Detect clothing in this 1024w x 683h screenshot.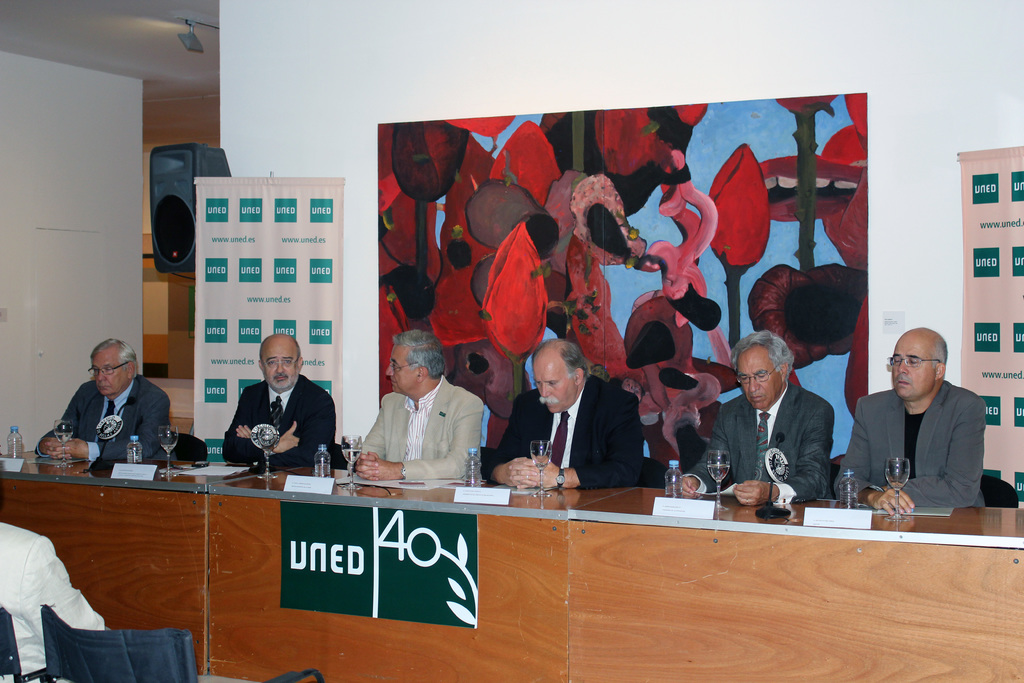
Detection: 221/371/333/476.
